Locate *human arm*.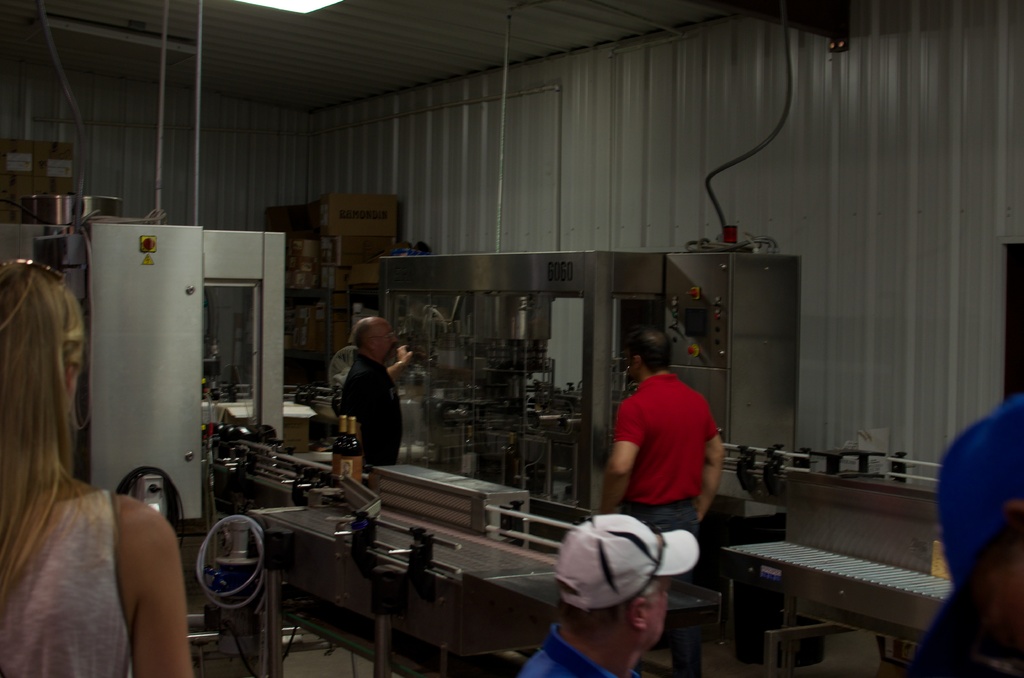
Bounding box: region(380, 344, 417, 385).
